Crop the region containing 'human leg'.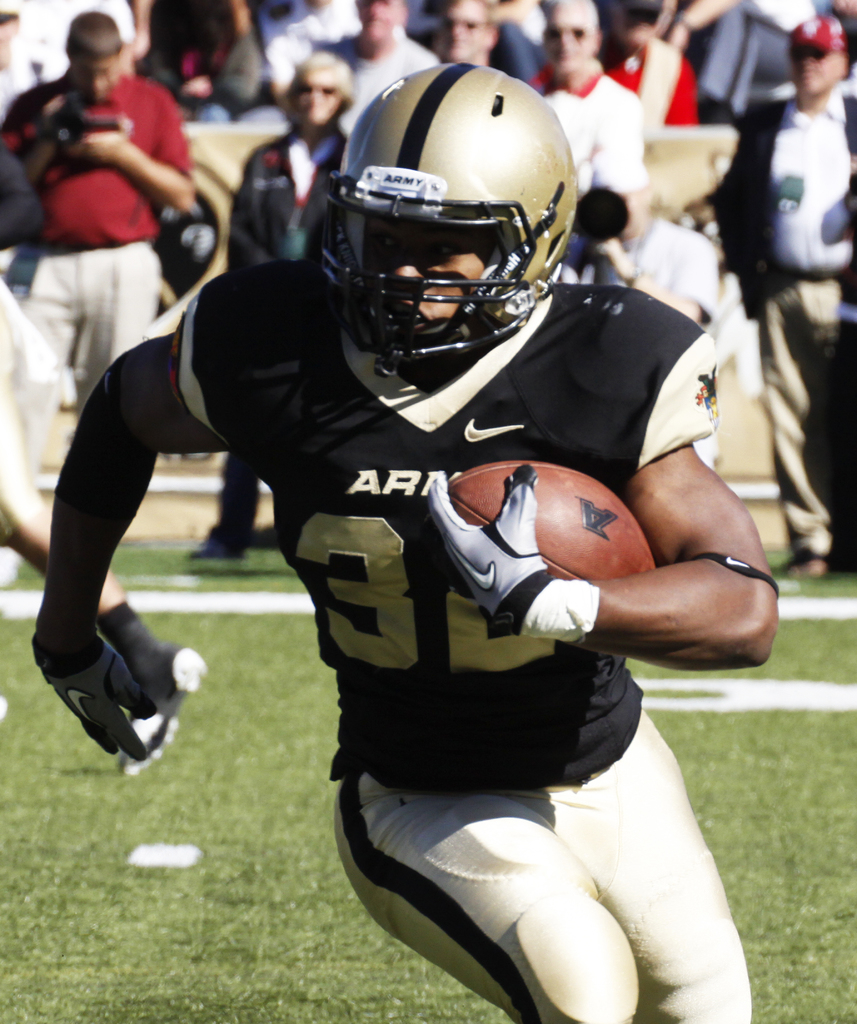
Crop region: 338 783 633 1023.
